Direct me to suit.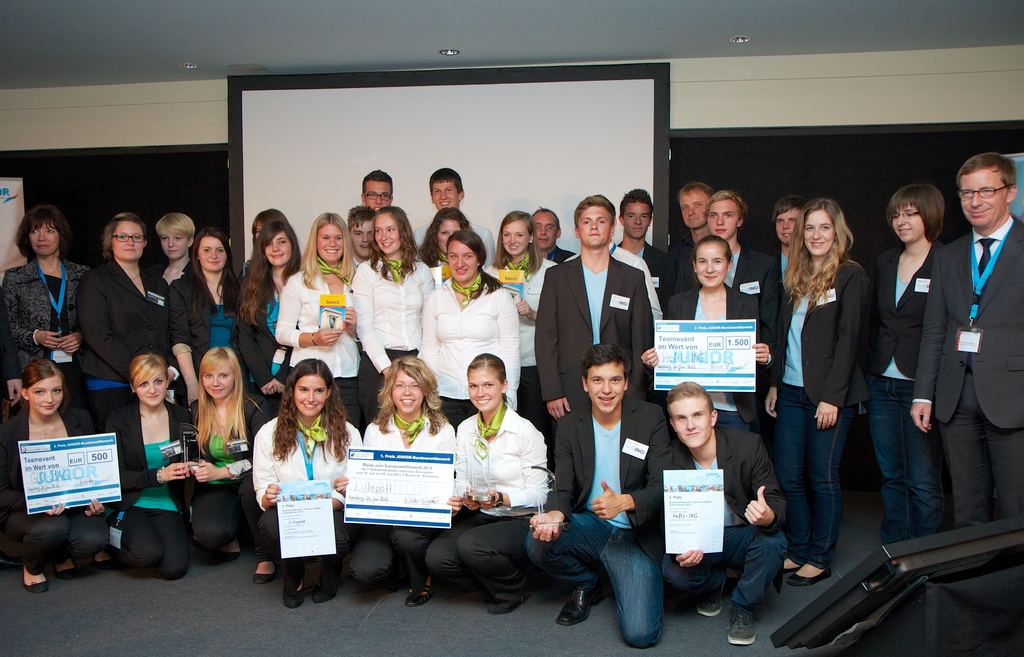
Direction: Rect(536, 398, 678, 568).
